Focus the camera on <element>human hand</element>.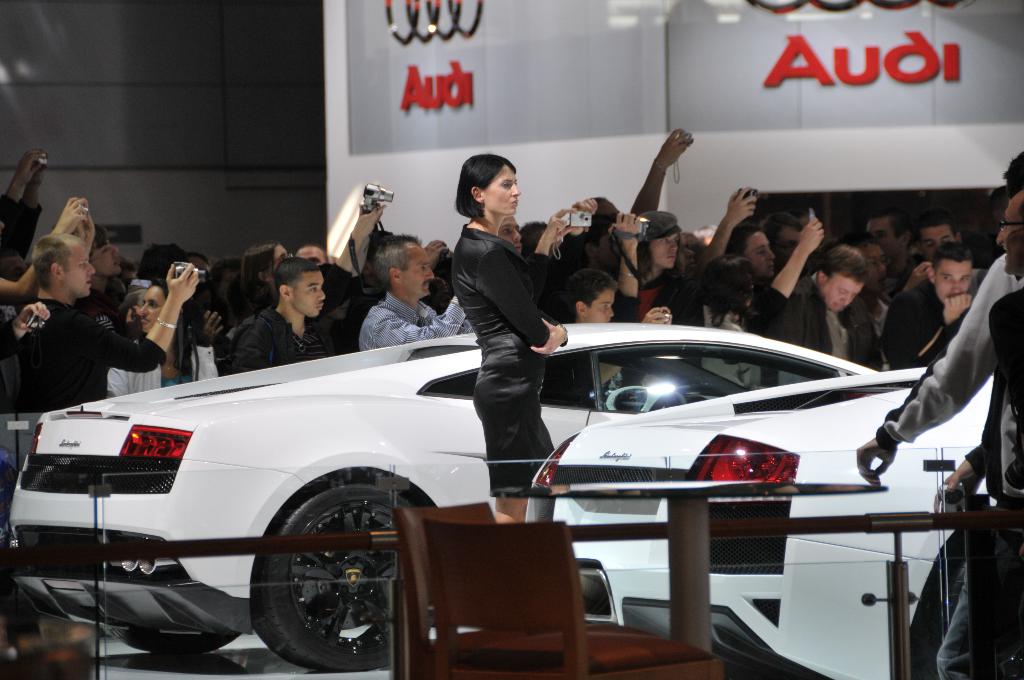
Focus region: (left=903, top=262, right=931, bottom=290).
